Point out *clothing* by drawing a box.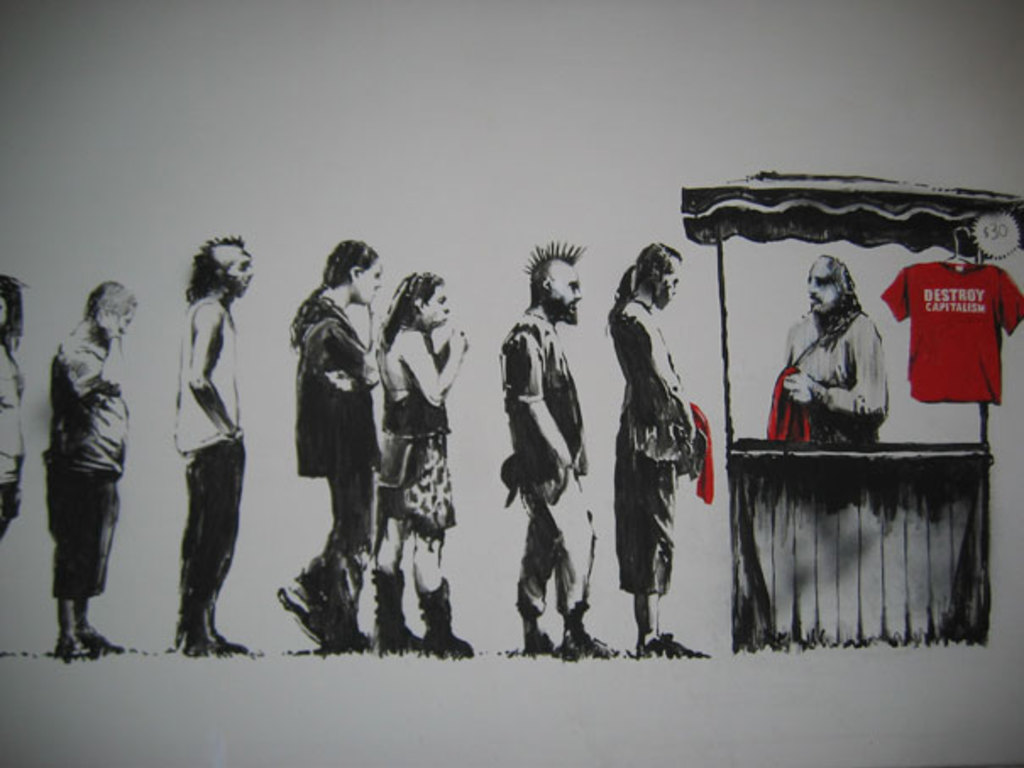
[left=276, top=252, right=383, bottom=582].
